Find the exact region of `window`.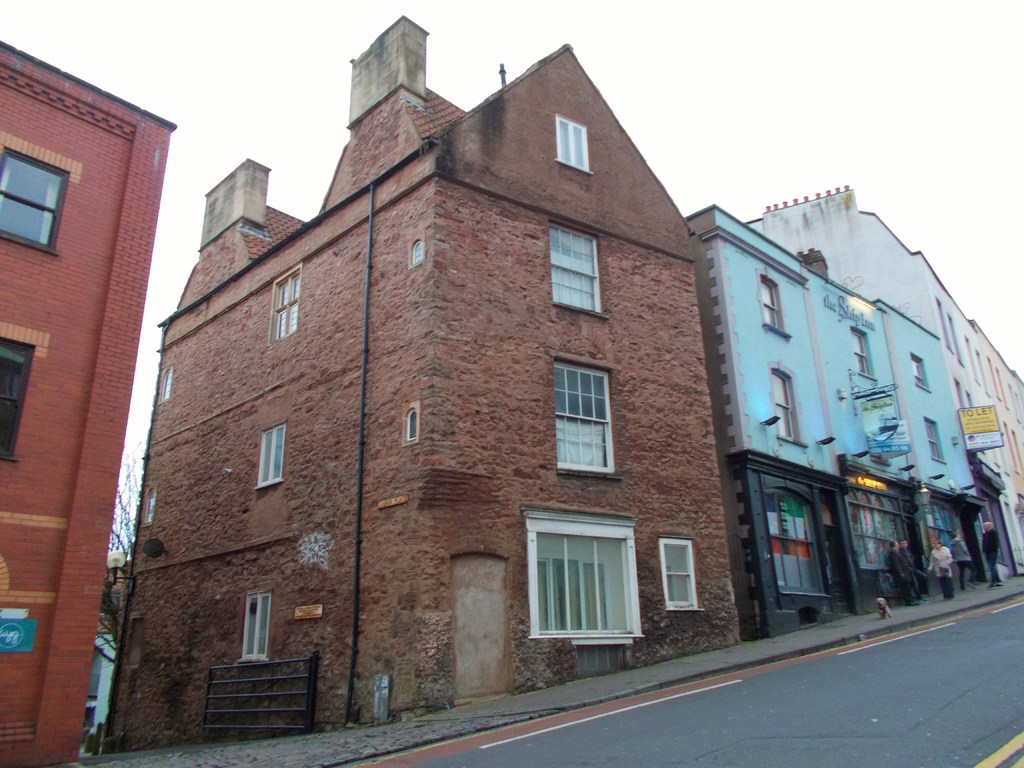
Exact region: (left=397, top=399, right=426, bottom=447).
